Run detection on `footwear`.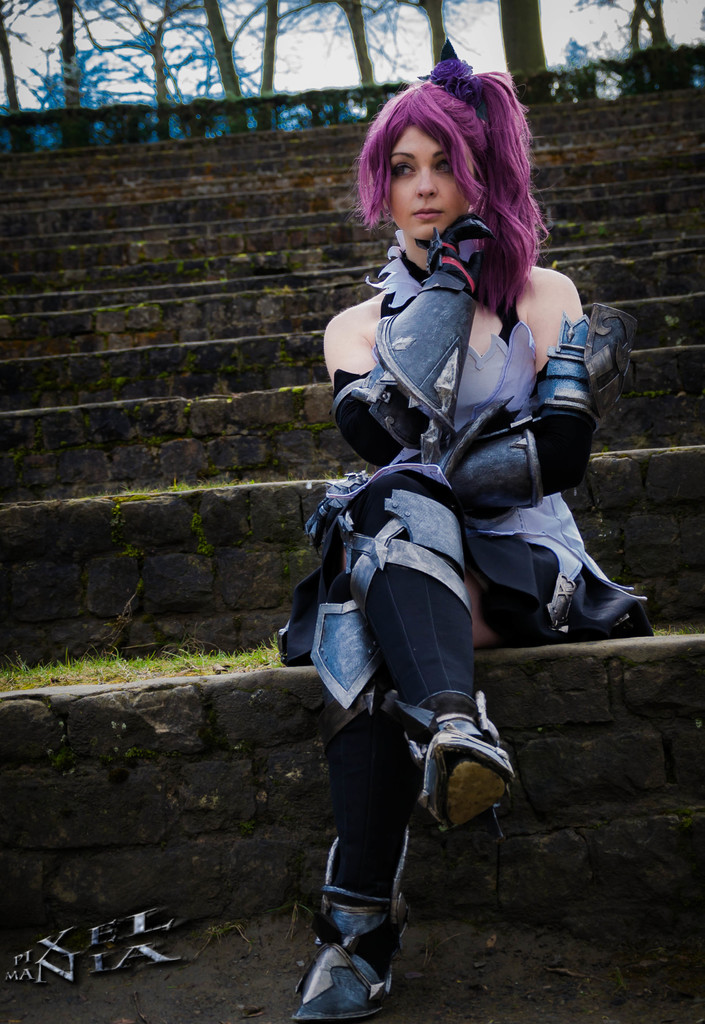
Result: crop(419, 702, 517, 838).
